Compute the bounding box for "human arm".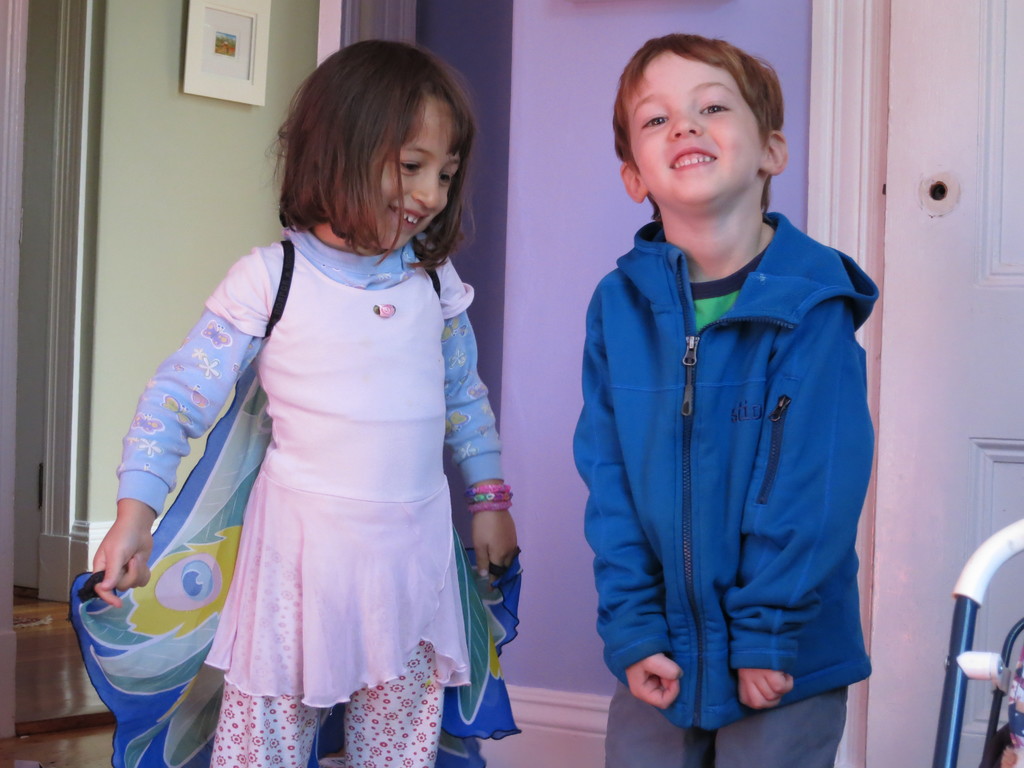
(730,254,867,721).
